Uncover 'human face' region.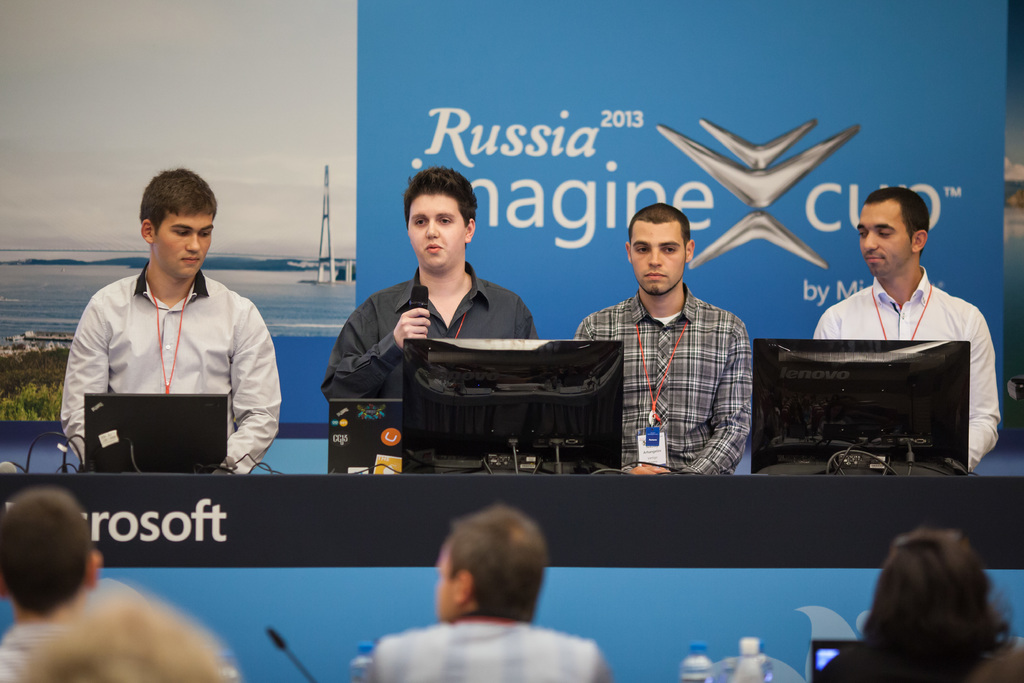
Uncovered: [x1=161, y1=220, x2=212, y2=283].
